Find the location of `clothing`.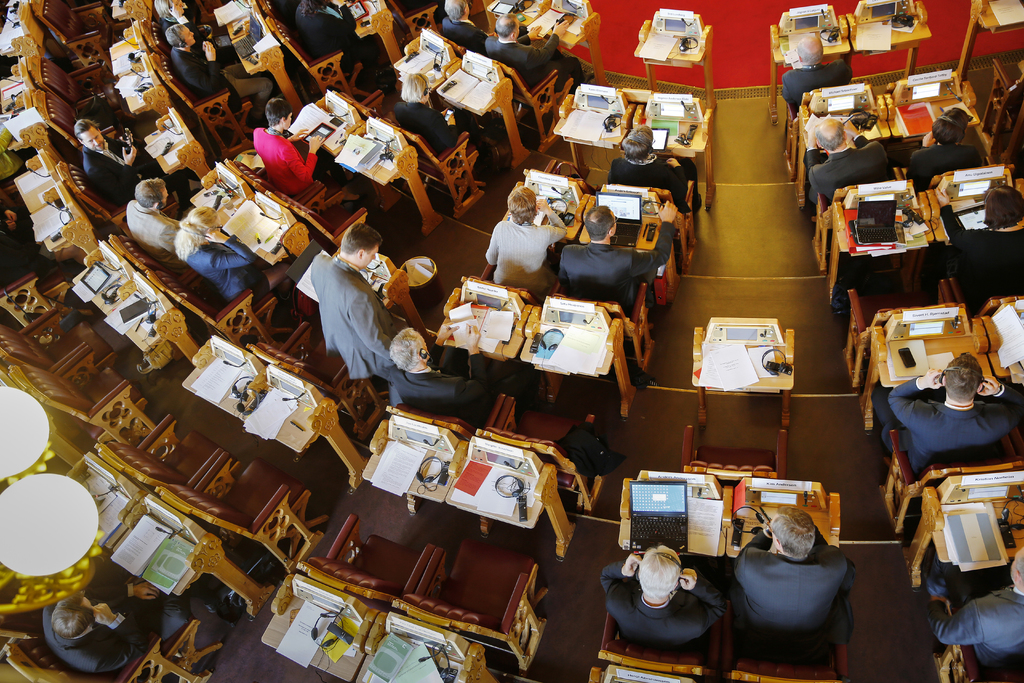
Location: <region>595, 556, 731, 652</region>.
